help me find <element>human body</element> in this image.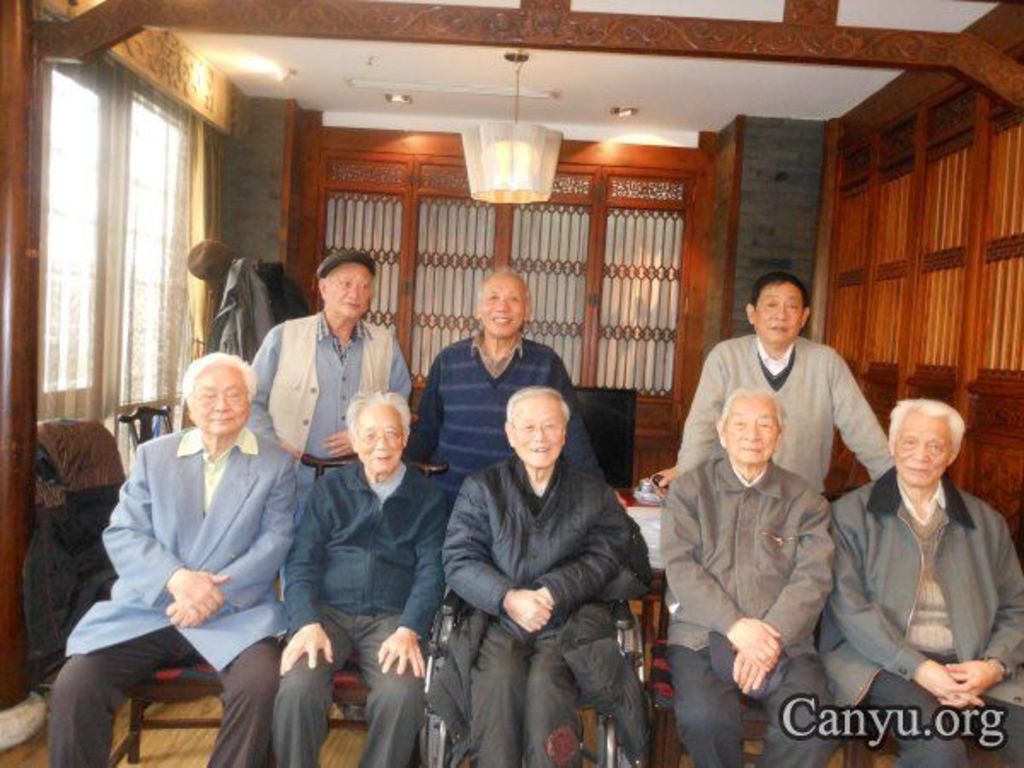
Found it: l=275, t=456, r=452, b=766.
